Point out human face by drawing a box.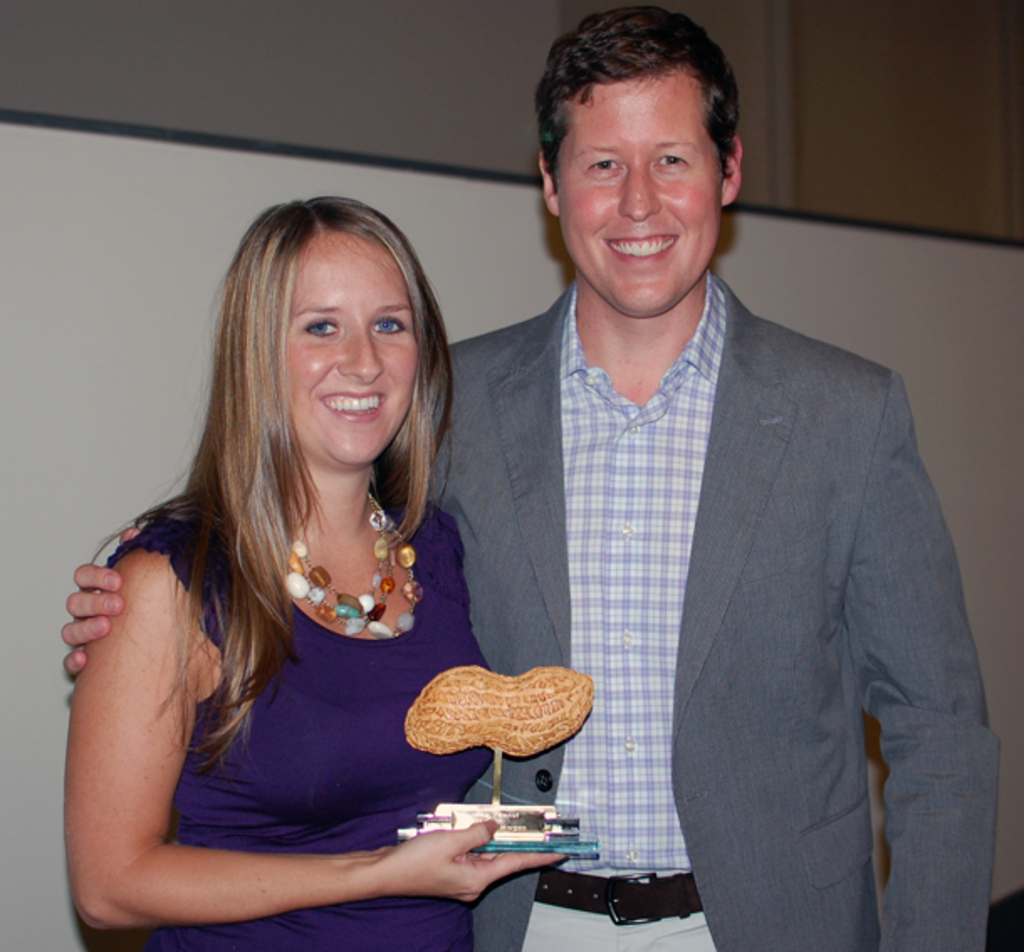
{"left": 552, "top": 71, "right": 717, "bottom": 306}.
